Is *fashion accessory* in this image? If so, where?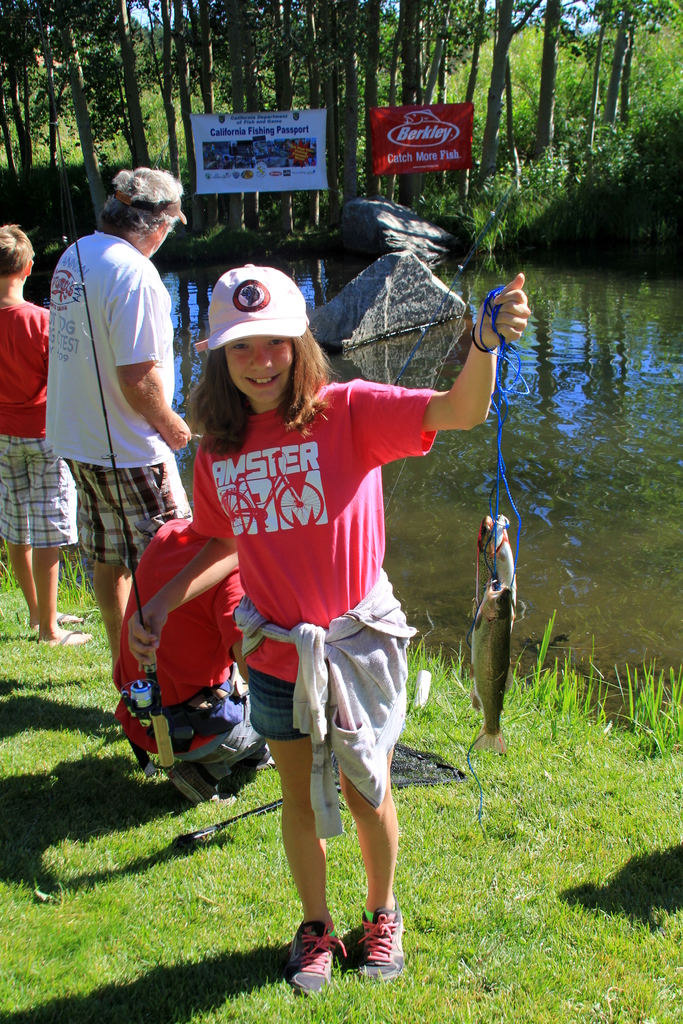
Yes, at [282, 922, 352, 1002].
